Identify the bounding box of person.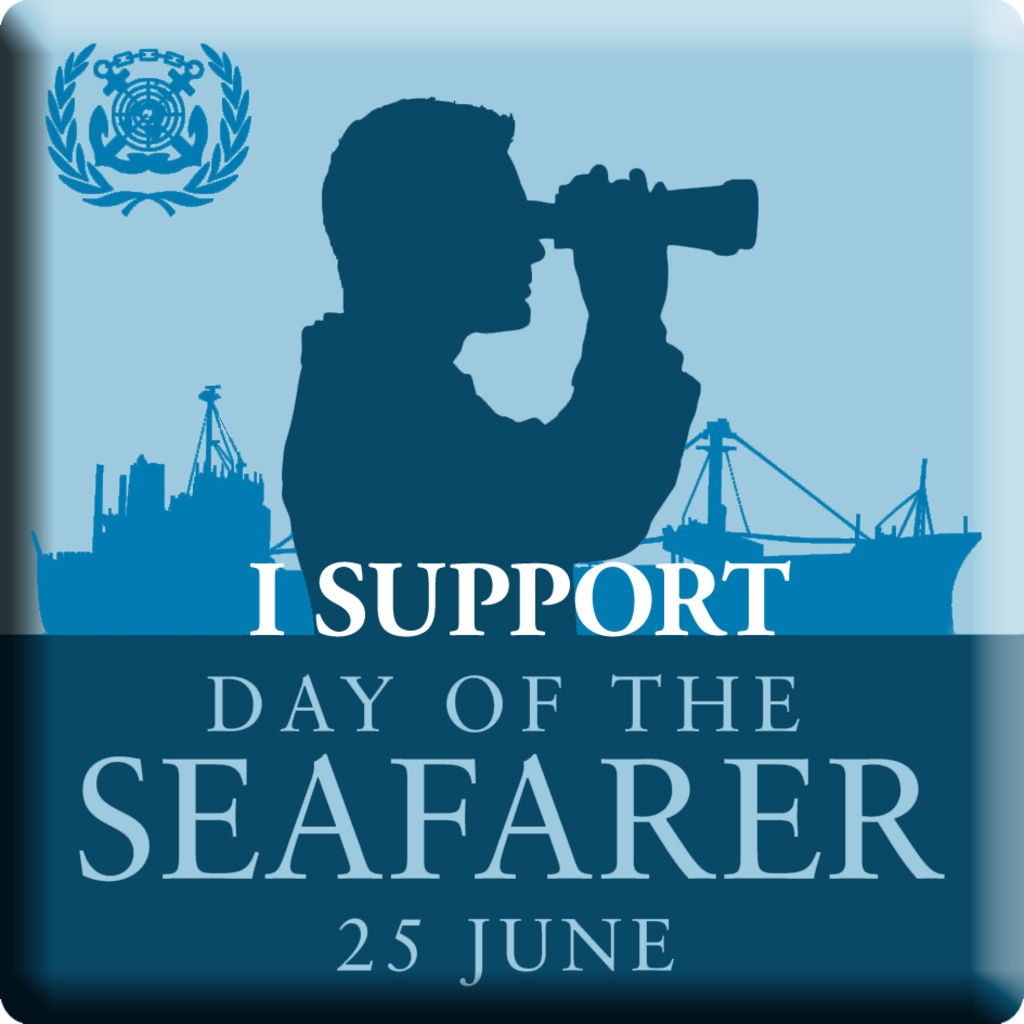
[x1=255, y1=103, x2=764, y2=643].
